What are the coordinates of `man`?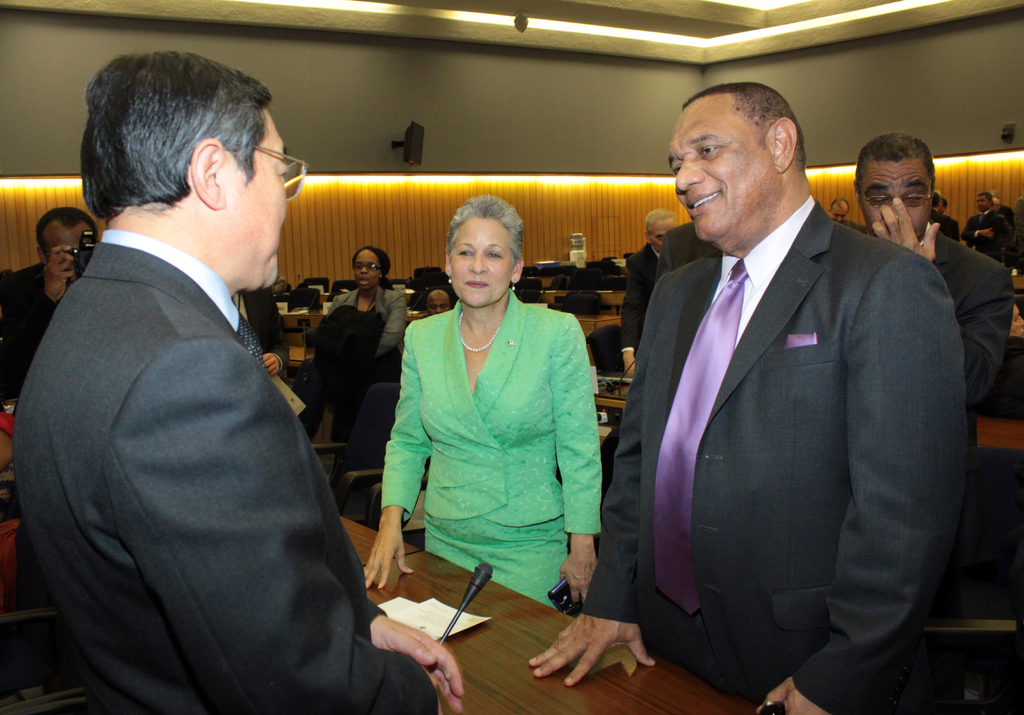
x1=618, y1=208, x2=680, y2=377.
